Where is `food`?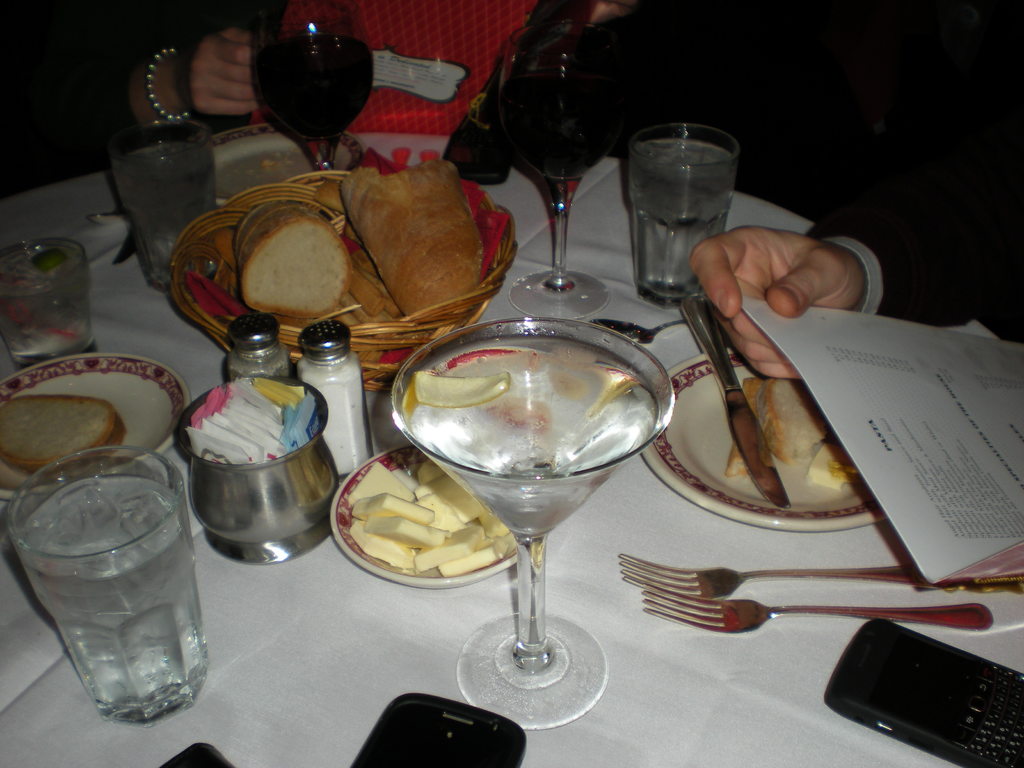
<box>338,166,483,319</box>.
